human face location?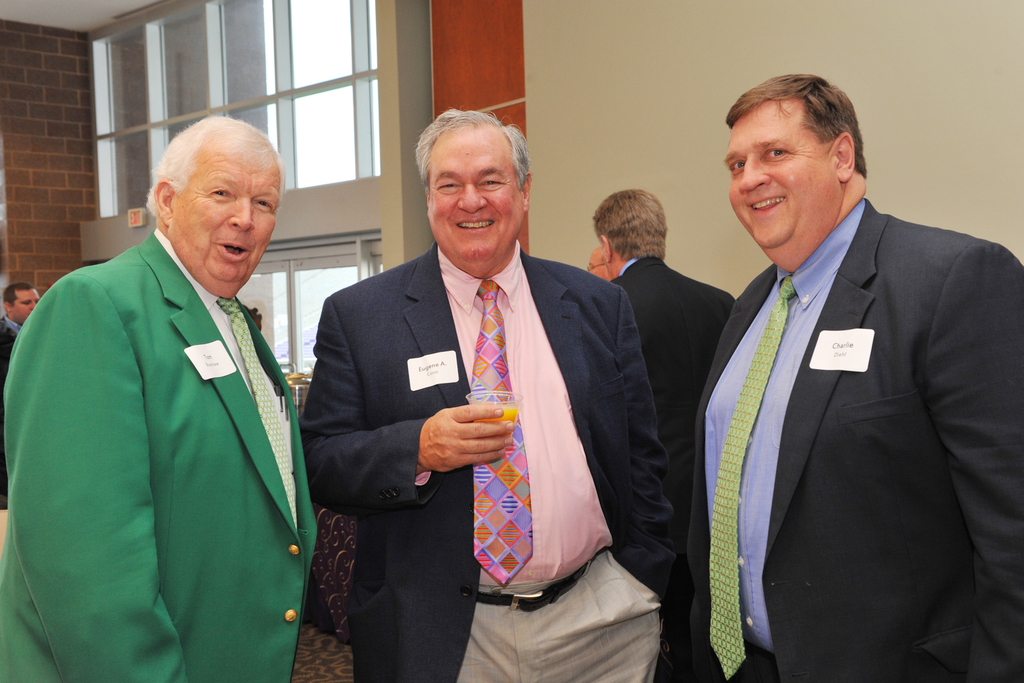
721 101 831 261
